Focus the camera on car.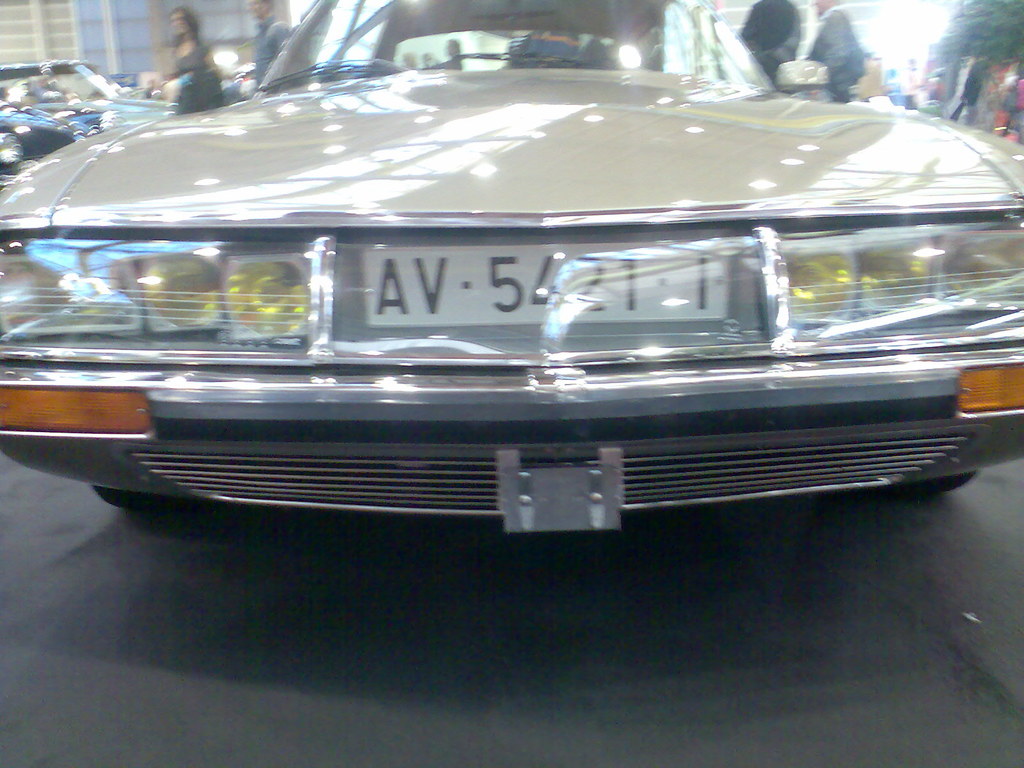
Focus region: [0,0,1023,531].
